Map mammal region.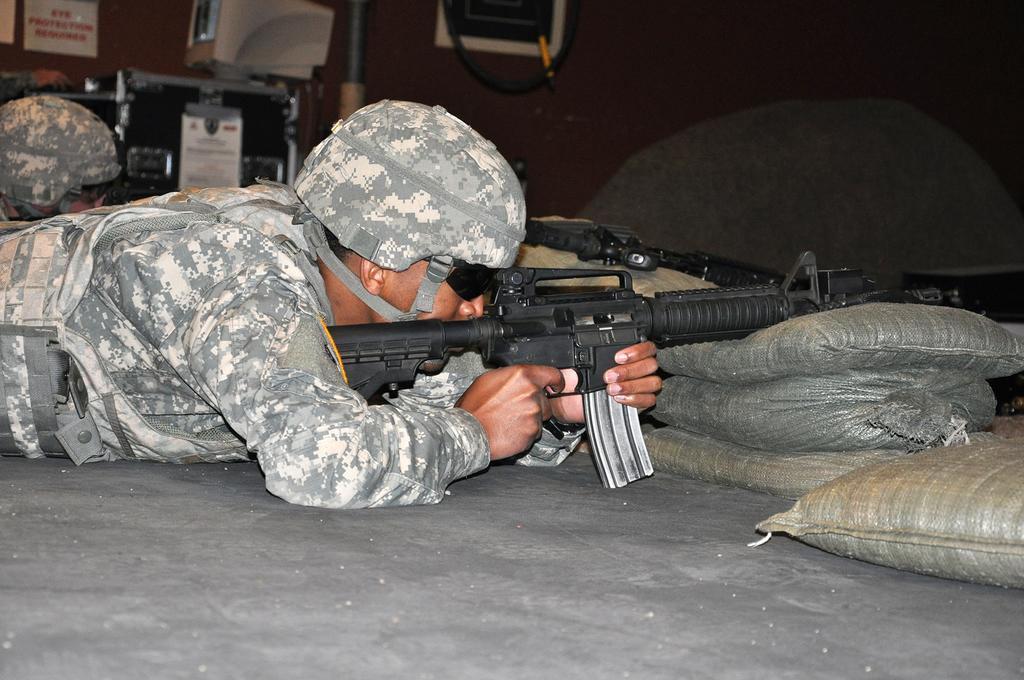
Mapped to region(0, 97, 665, 510).
